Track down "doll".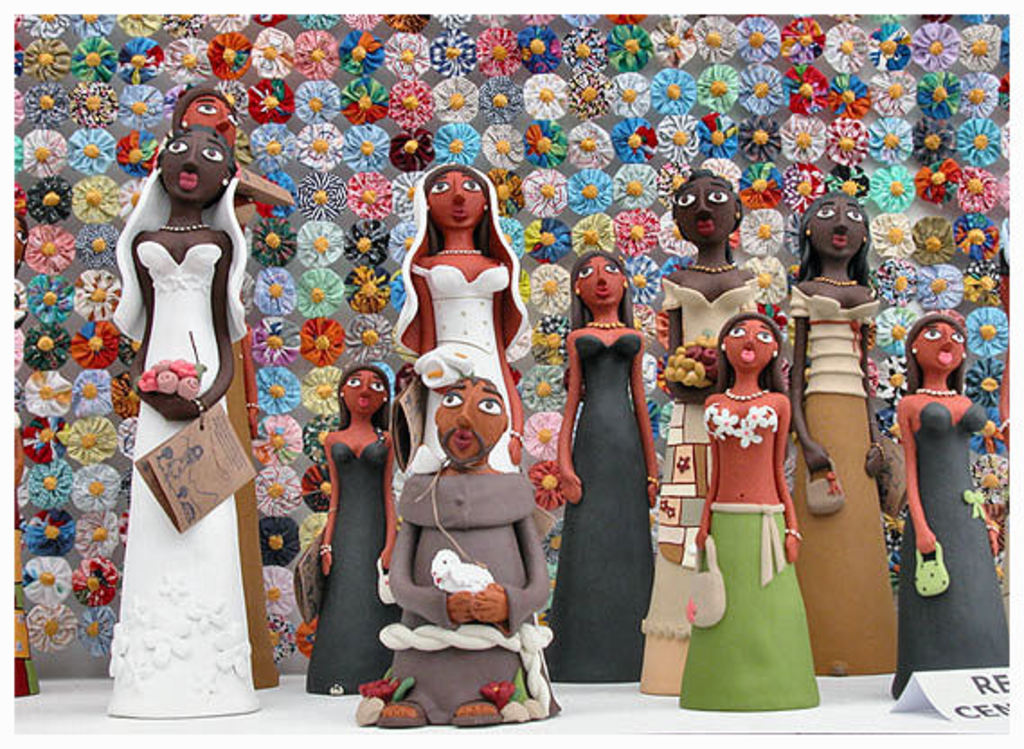
Tracked to x1=322, y1=356, x2=409, y2=697.
